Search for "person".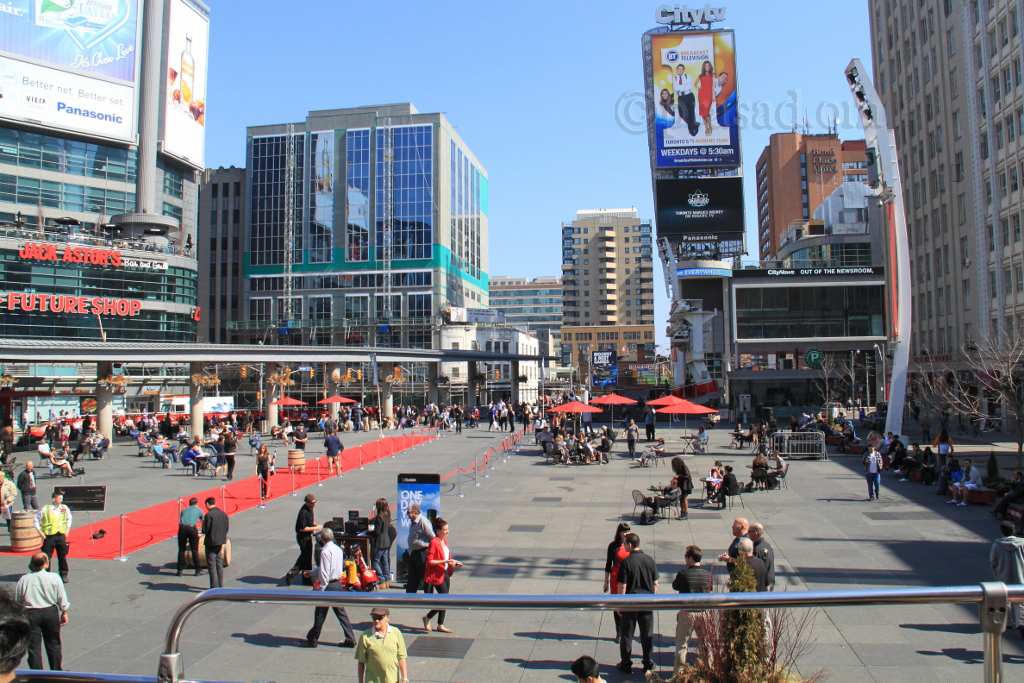
Found at box=[423, 516, 462, 632].
